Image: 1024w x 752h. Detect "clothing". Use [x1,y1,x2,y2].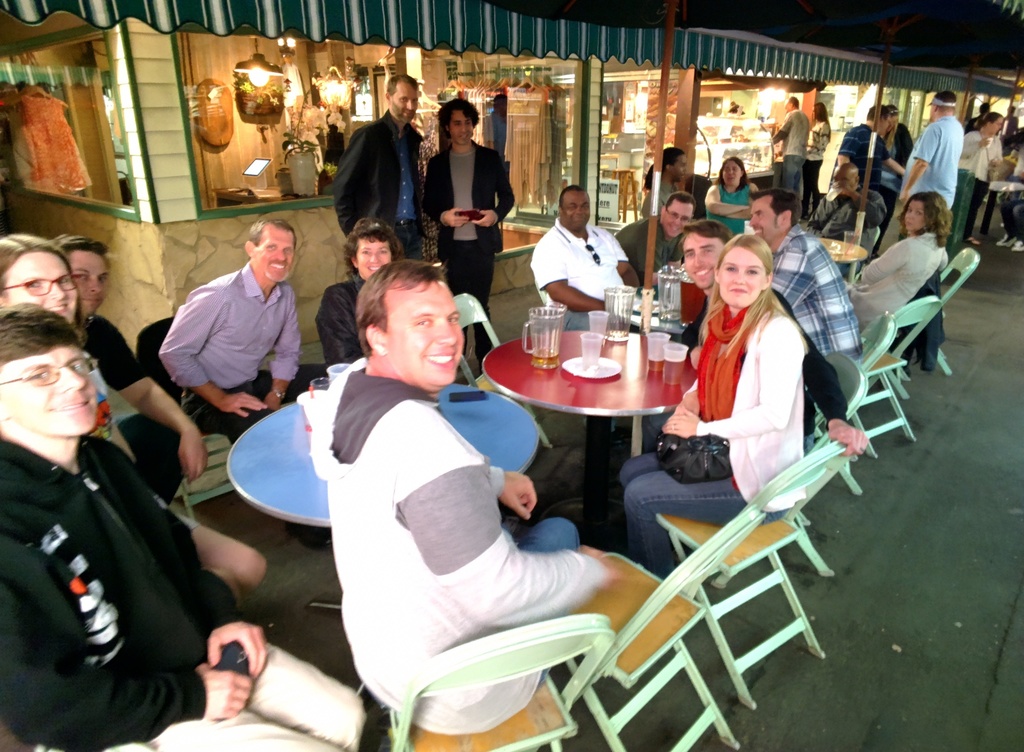
[76,309,185,498].
